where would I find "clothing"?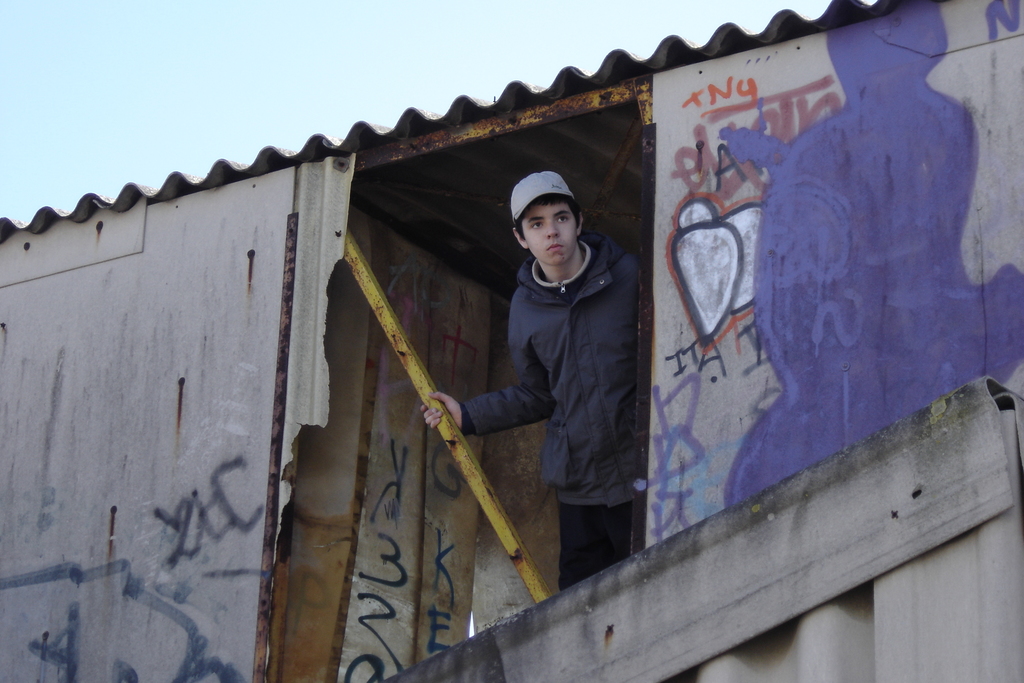
At Rect(470, 147, 658, 606).
